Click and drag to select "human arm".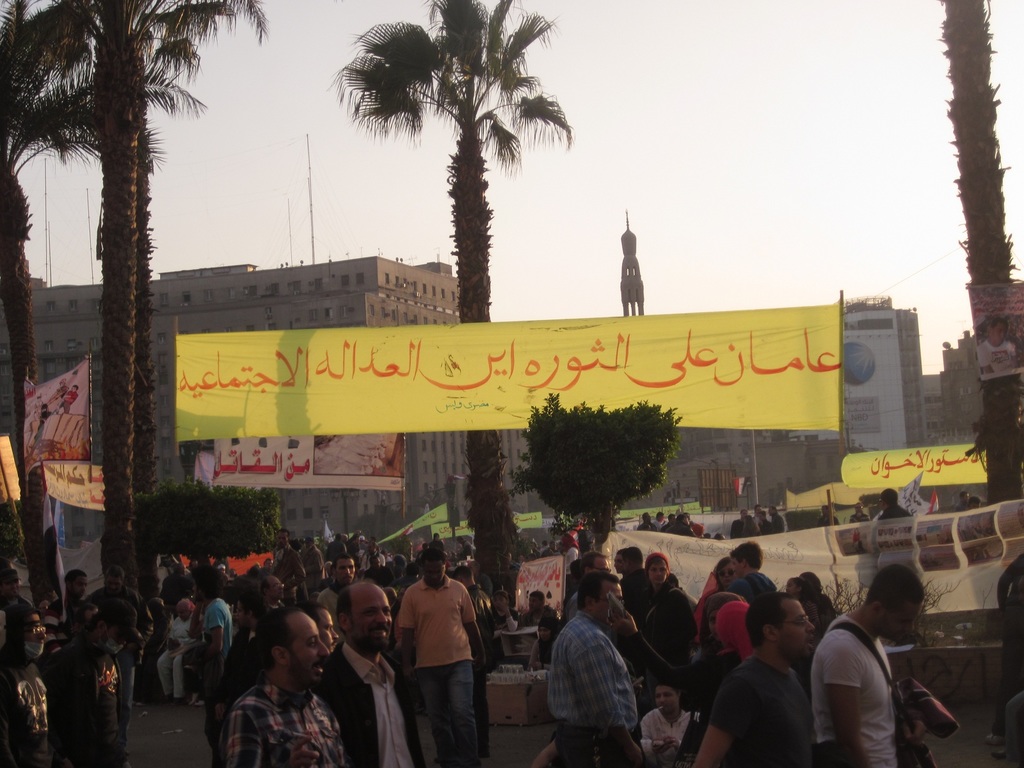
Selection: [x1=819, y1=648, x2=896, y2=756].
